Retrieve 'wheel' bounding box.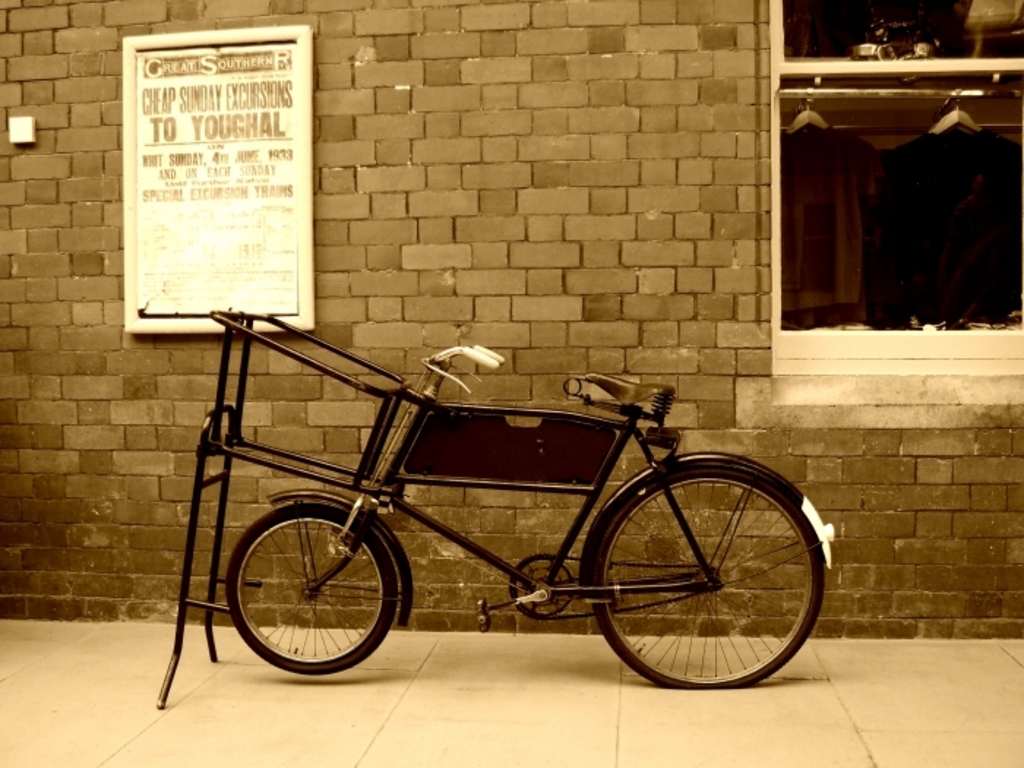
Bounding box: bbox=[588, 467, 825, 689].
